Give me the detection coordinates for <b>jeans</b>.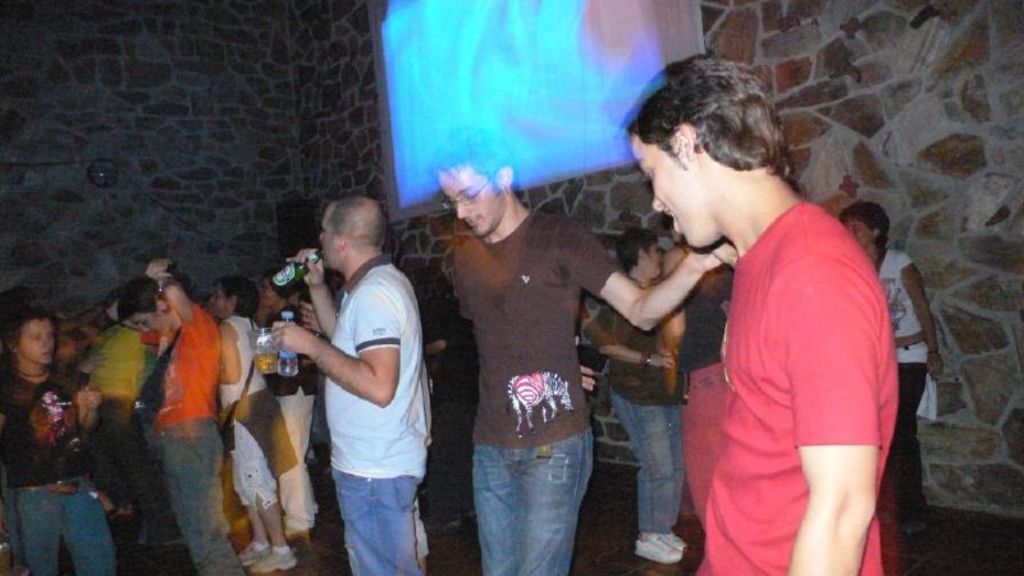
270 387 315 538.
